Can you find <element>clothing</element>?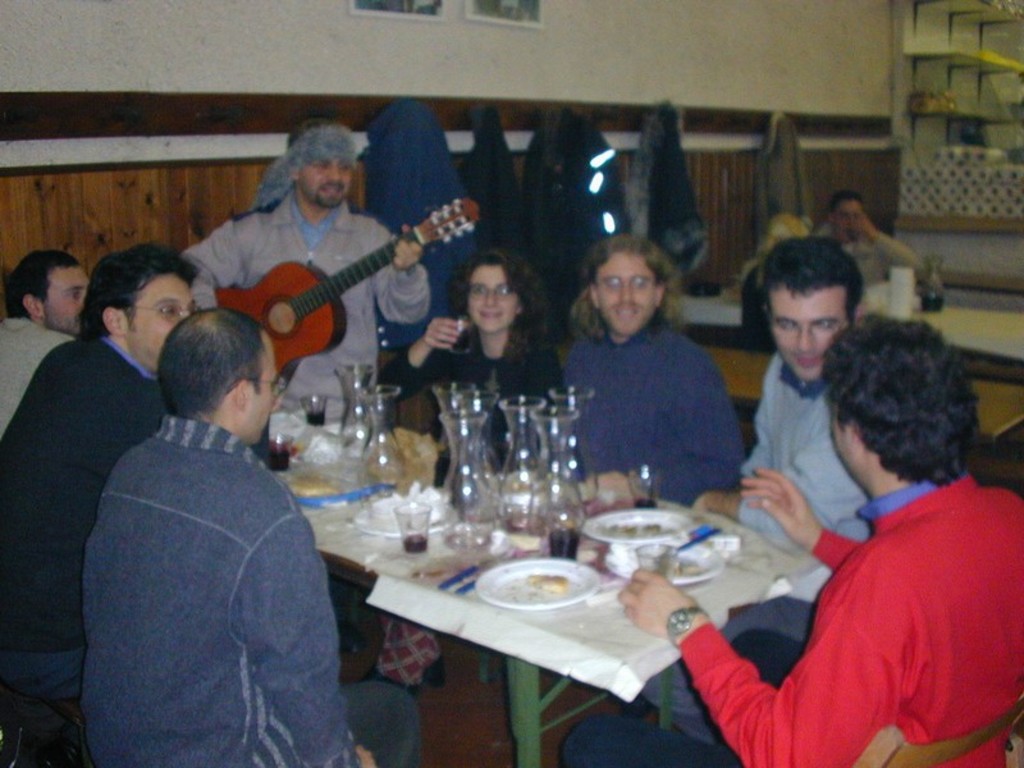
Yes, bounding box: x1=686 y1=403 x2=1006 y2=765.
